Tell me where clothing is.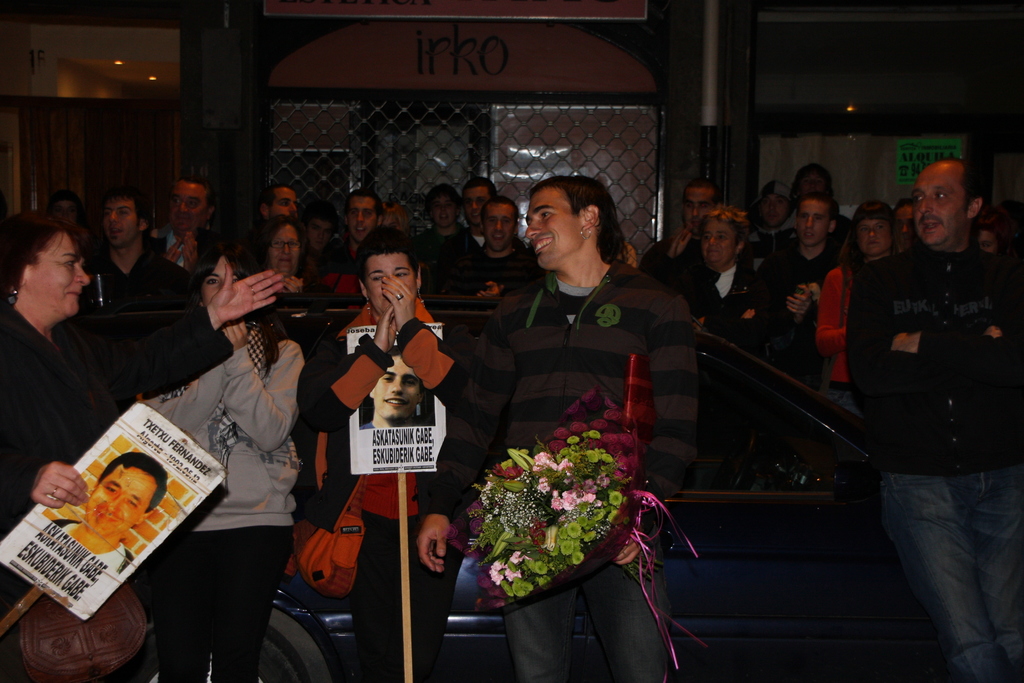
clothing is at crop(844, 242, 1023, 682).
